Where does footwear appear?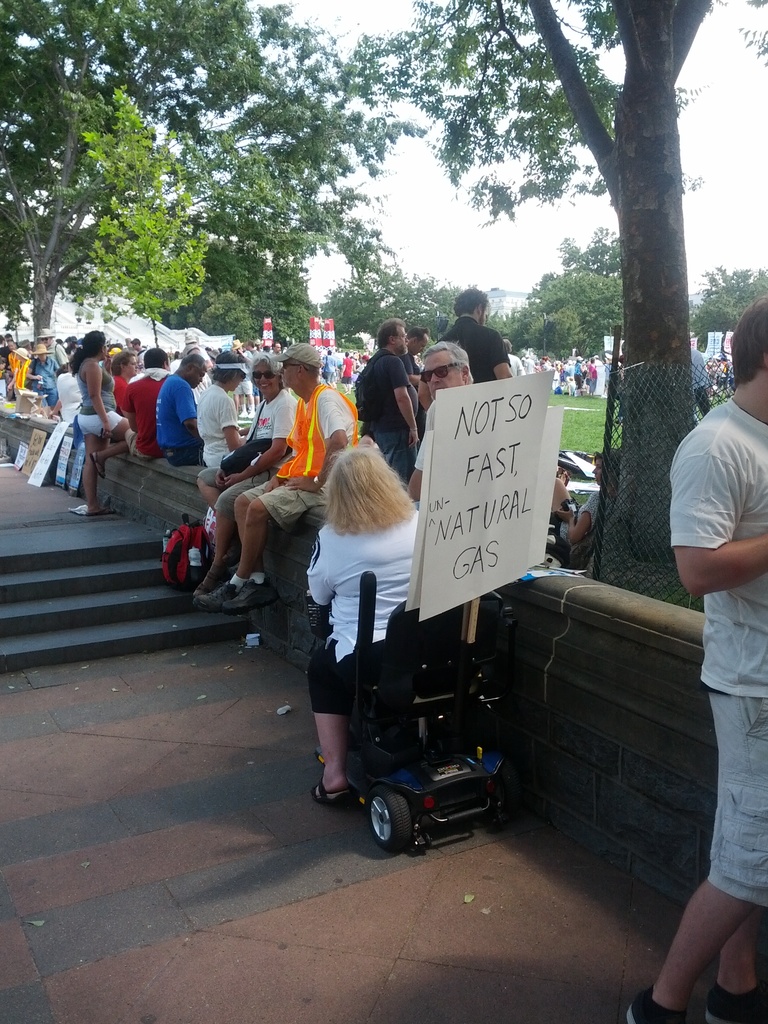
Appears at <region>707, 987, 767, 1023</region>.
